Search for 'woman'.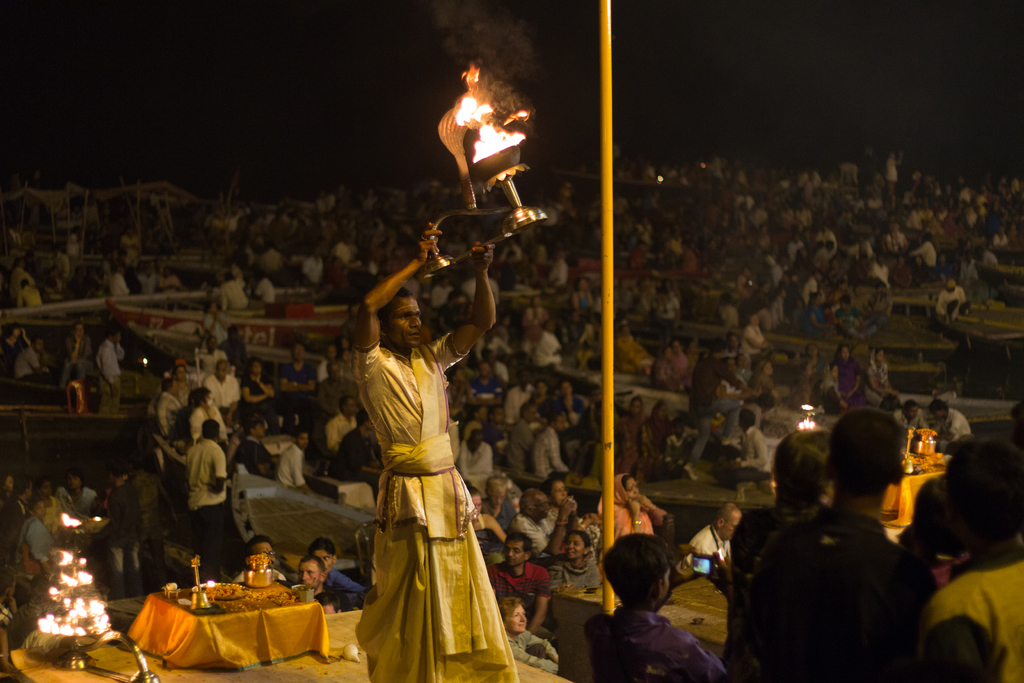
Found at 467, 492, 508, 547.
